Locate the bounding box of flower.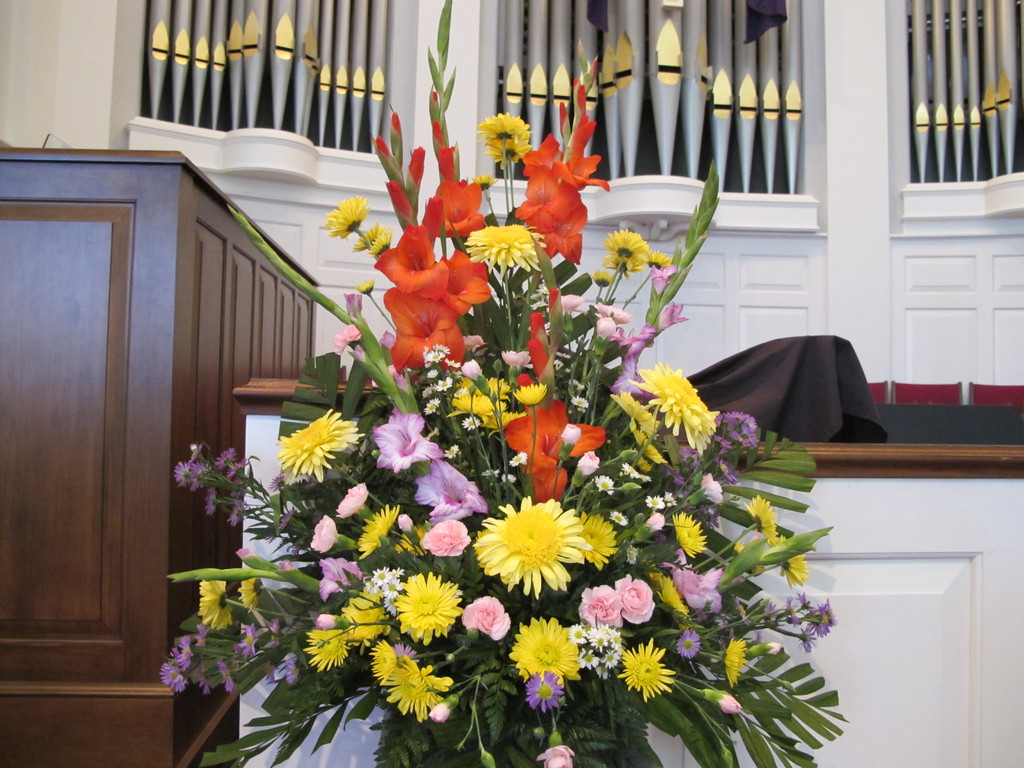
Bounding box: box(618, 637, 673, 701).
